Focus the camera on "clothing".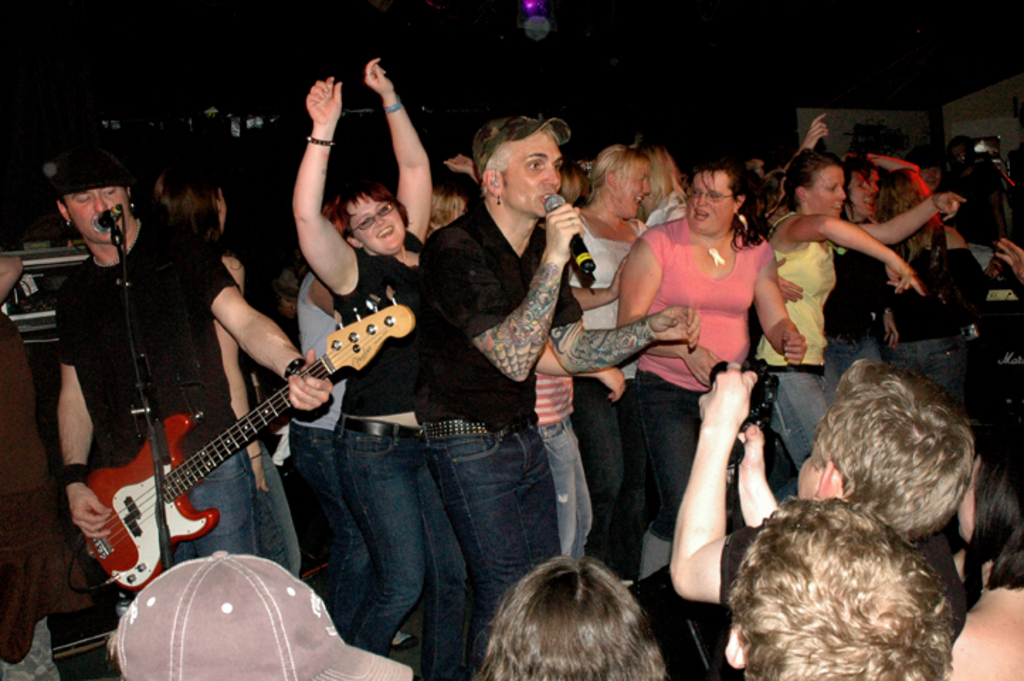
Focus region: <bbox>413, 200, 567, 651</bbox>.
